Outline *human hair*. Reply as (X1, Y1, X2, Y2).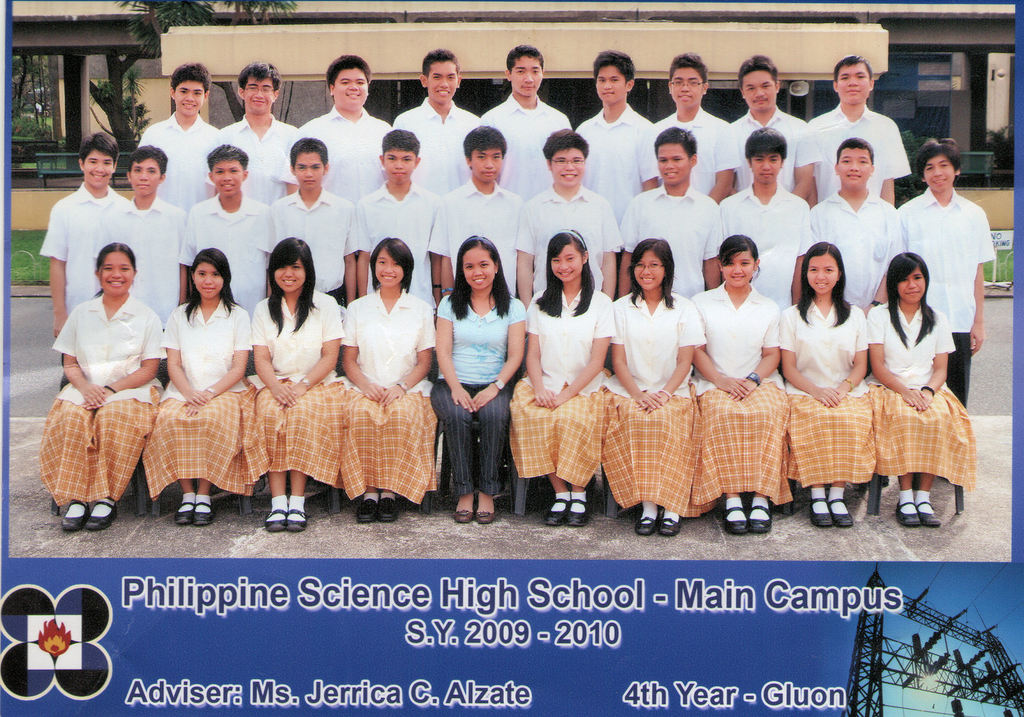
(447, 230, 515, 318).
